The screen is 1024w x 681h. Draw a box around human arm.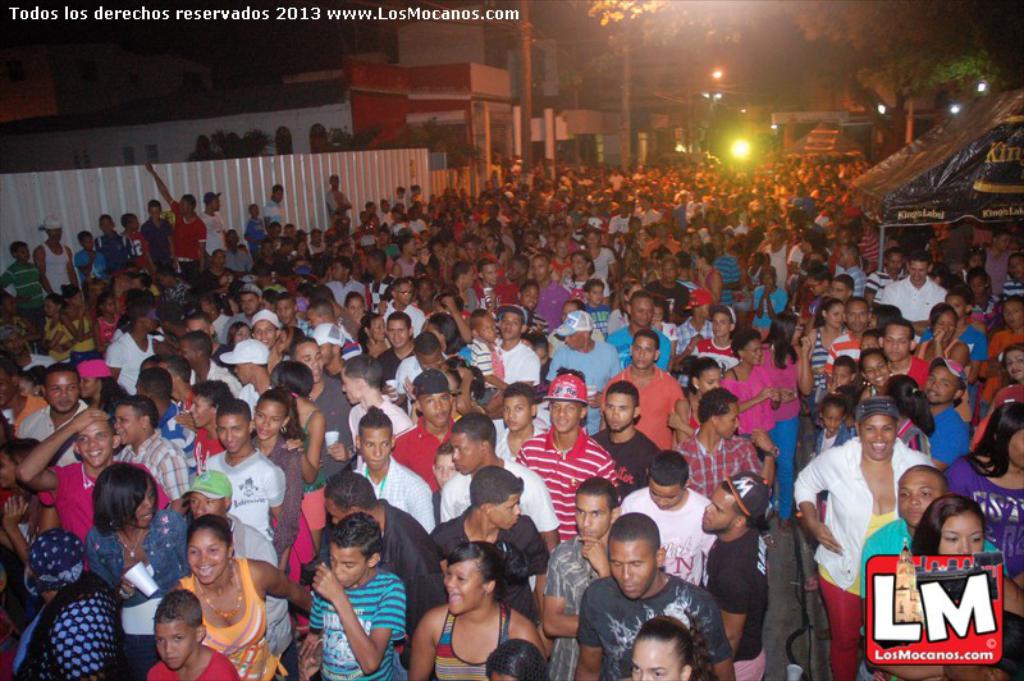
<box>518,522,552,603</box>.
